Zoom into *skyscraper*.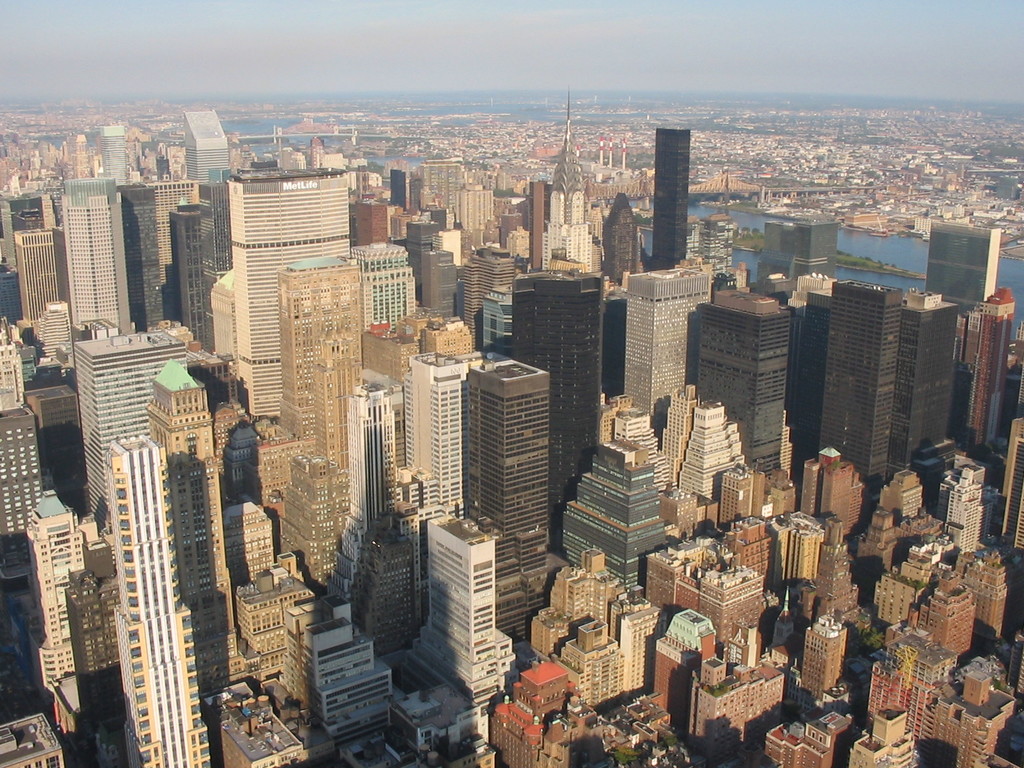
Zoom target: <bbox>652, 128, 692, 269</bbox>.
